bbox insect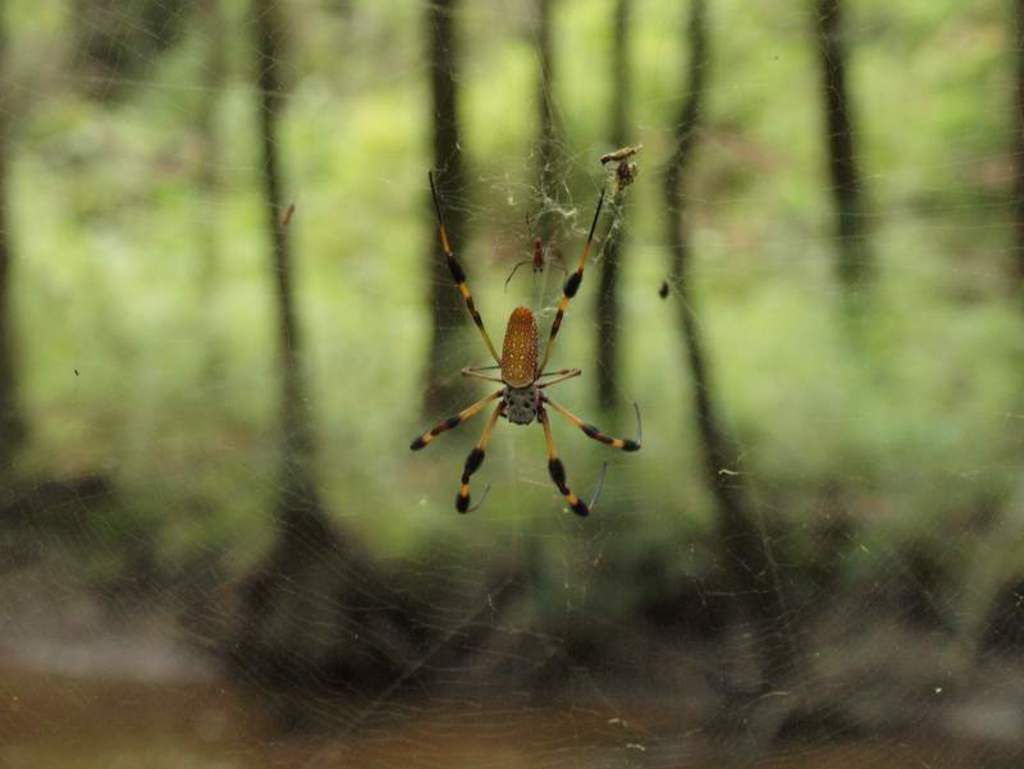
[x1=499, y1=209, x2=566, y2=297]
